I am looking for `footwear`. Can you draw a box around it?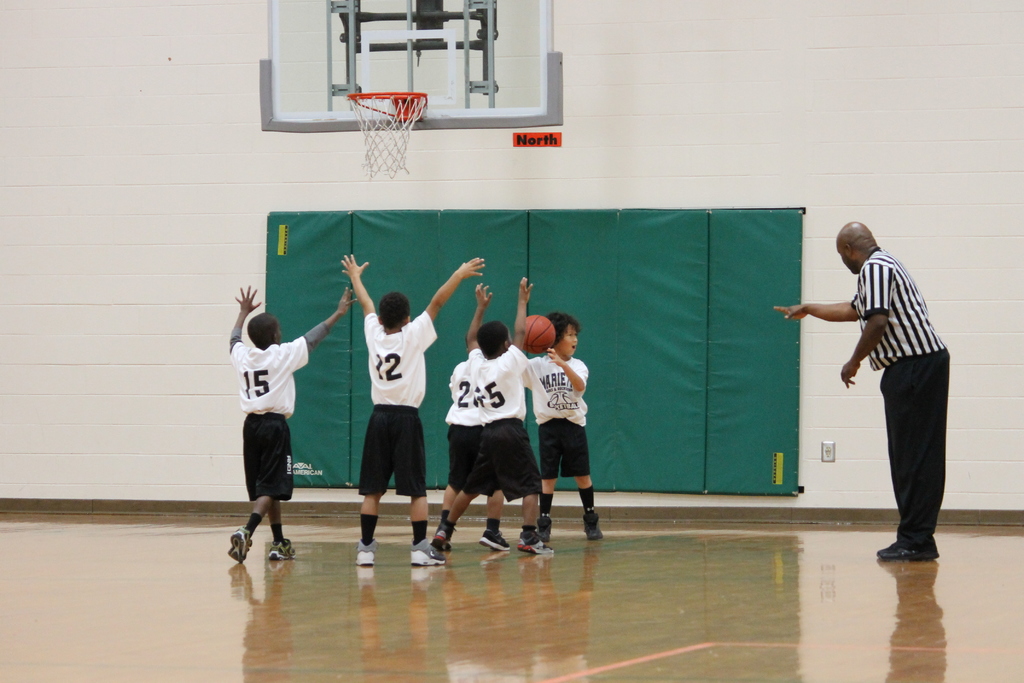
Sure, the bounding box is Rect(479, 527, 510, 551).
